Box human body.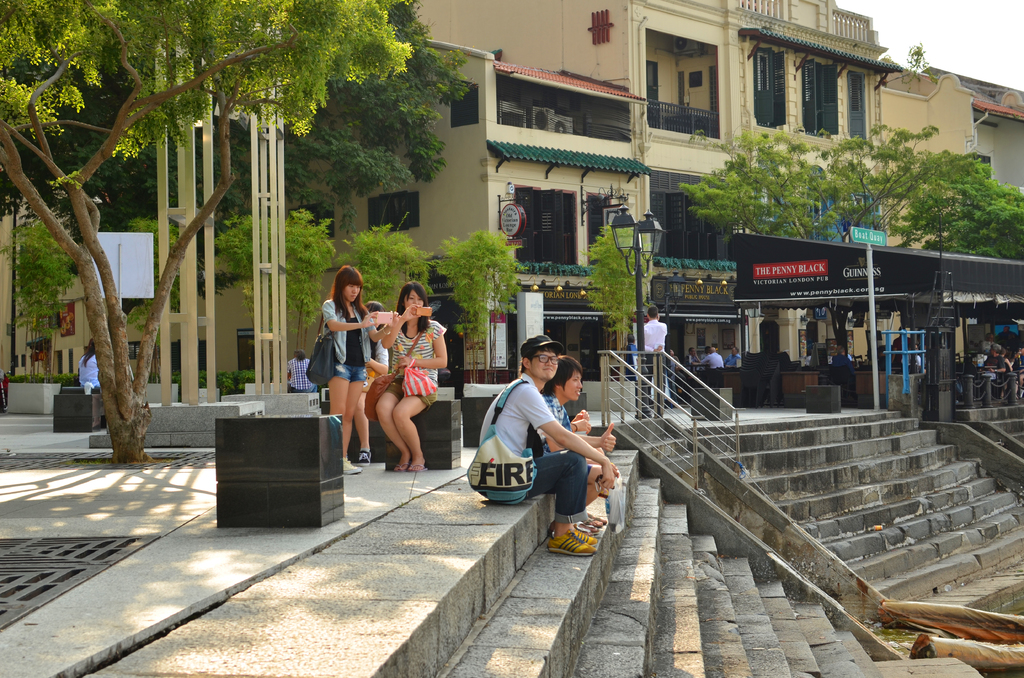
select_region(375, 283, 446, 472).
